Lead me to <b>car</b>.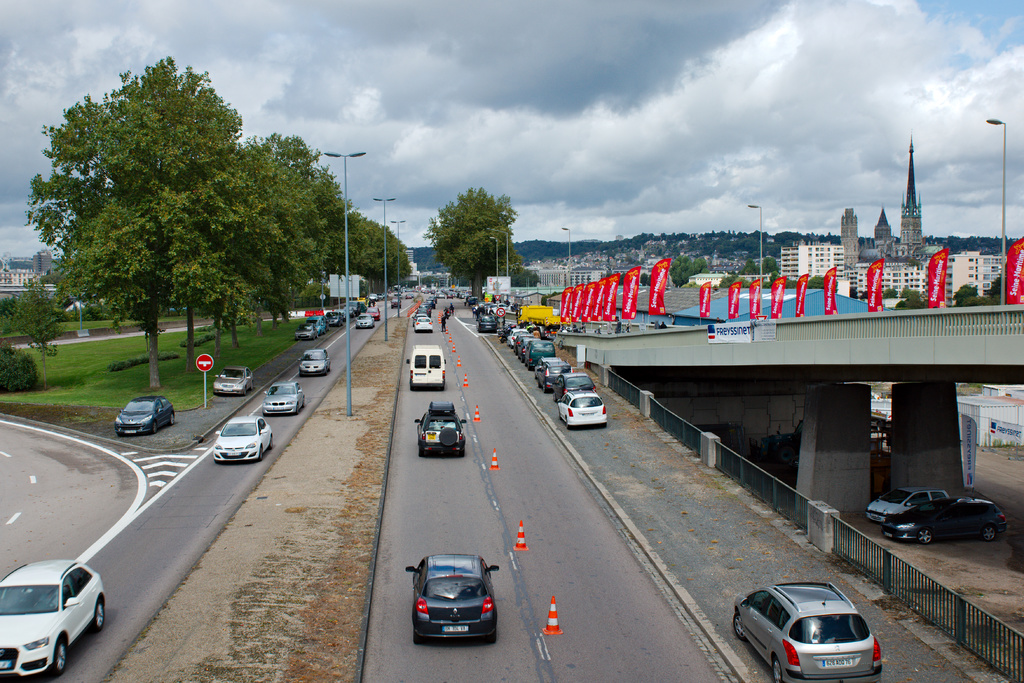
Lead to [729,582,876,682].
